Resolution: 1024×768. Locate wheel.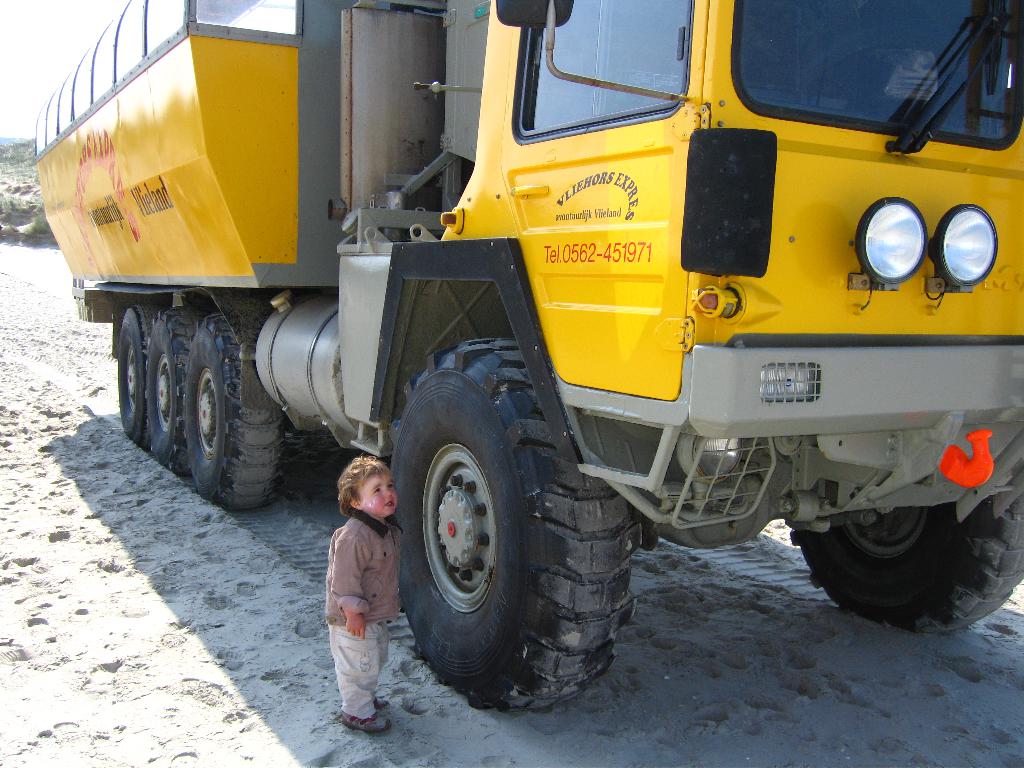
[left=120, top=305, right=168, bottom=445].
